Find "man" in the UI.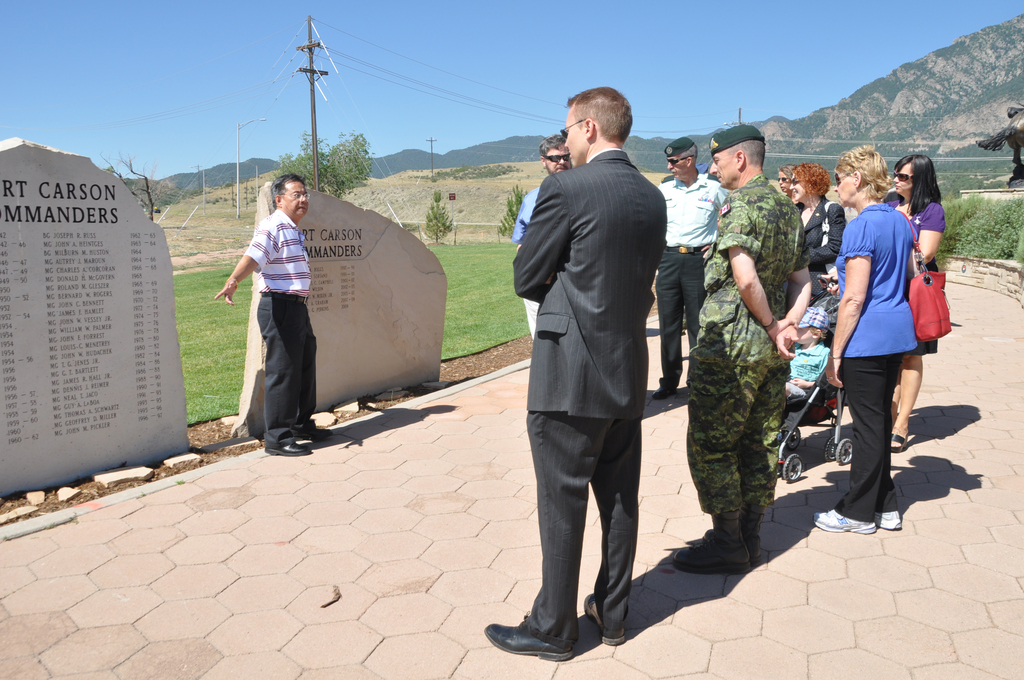
UI element at 510:93:687:670.
